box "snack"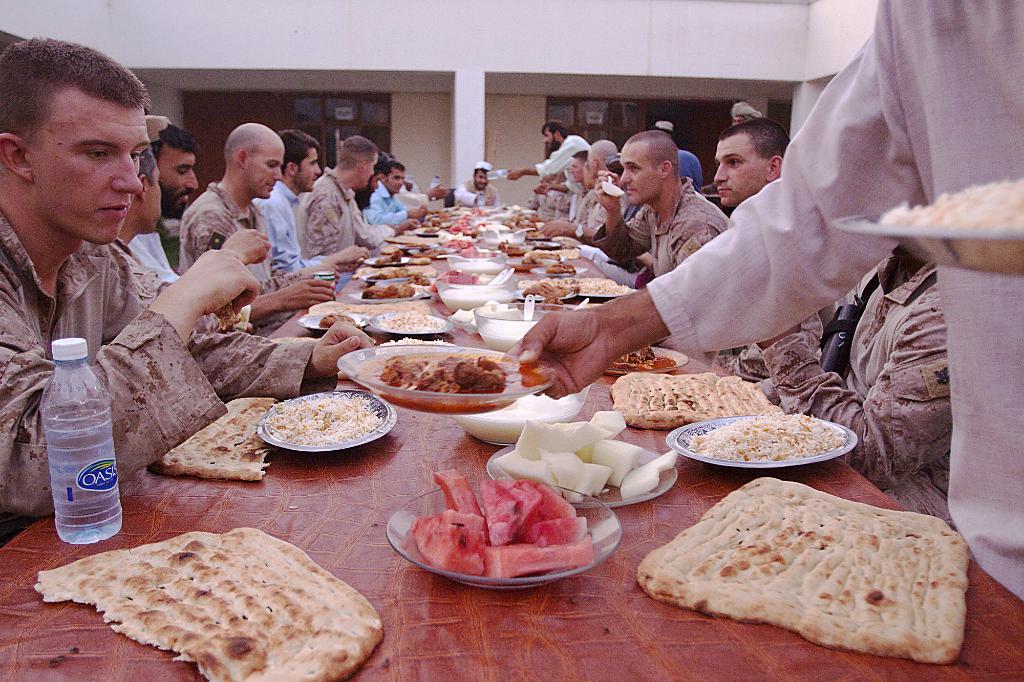
<bbox>317, 310, 357, 327</bbox>
